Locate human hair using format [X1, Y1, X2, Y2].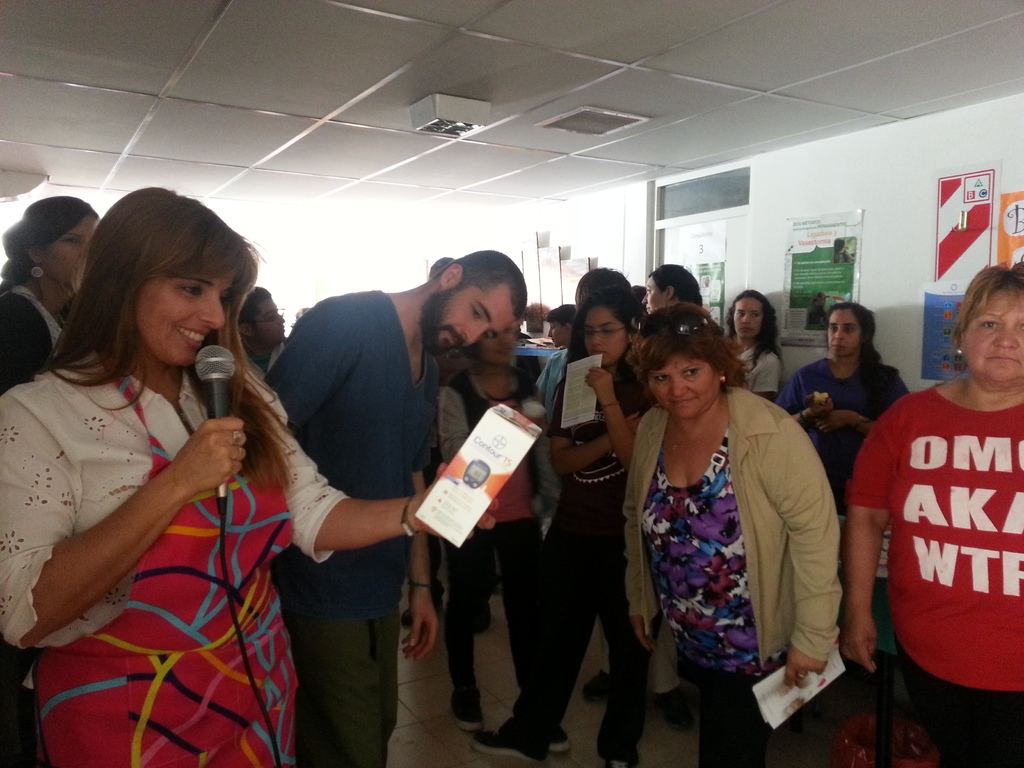
[566, 283, 633, 365].
